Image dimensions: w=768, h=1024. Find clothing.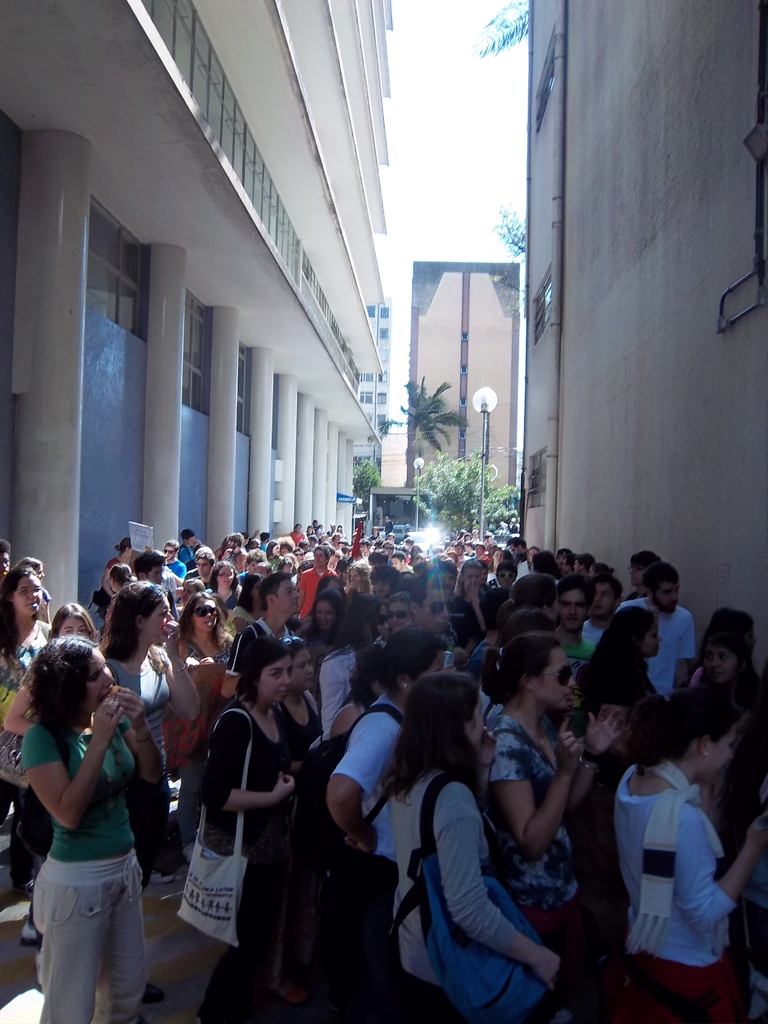
detection(298, 570, 331, 617).
